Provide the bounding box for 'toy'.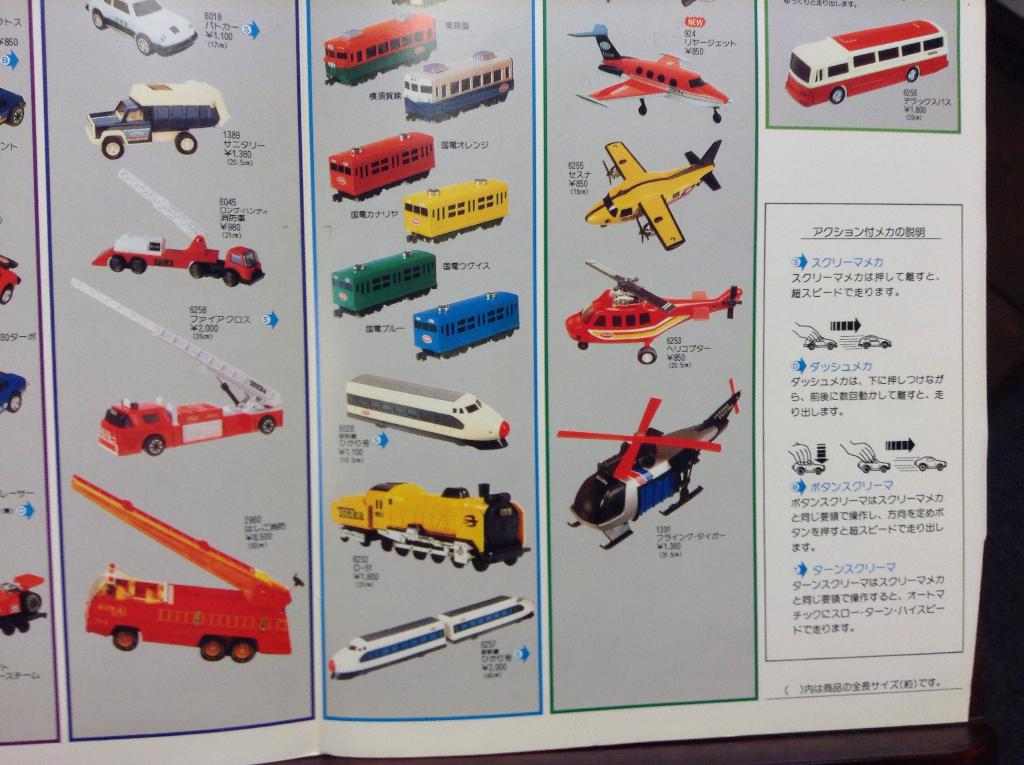
[left=566, top=22, right=726, bottom=104].
